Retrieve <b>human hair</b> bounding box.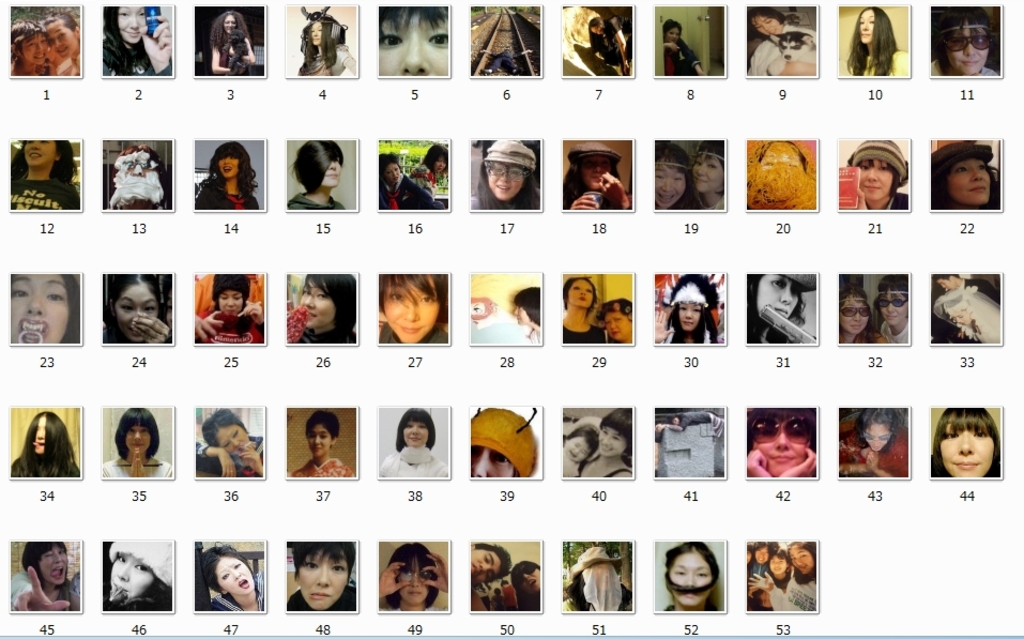
Bounding box: detection(838, 284, 875, 343).
